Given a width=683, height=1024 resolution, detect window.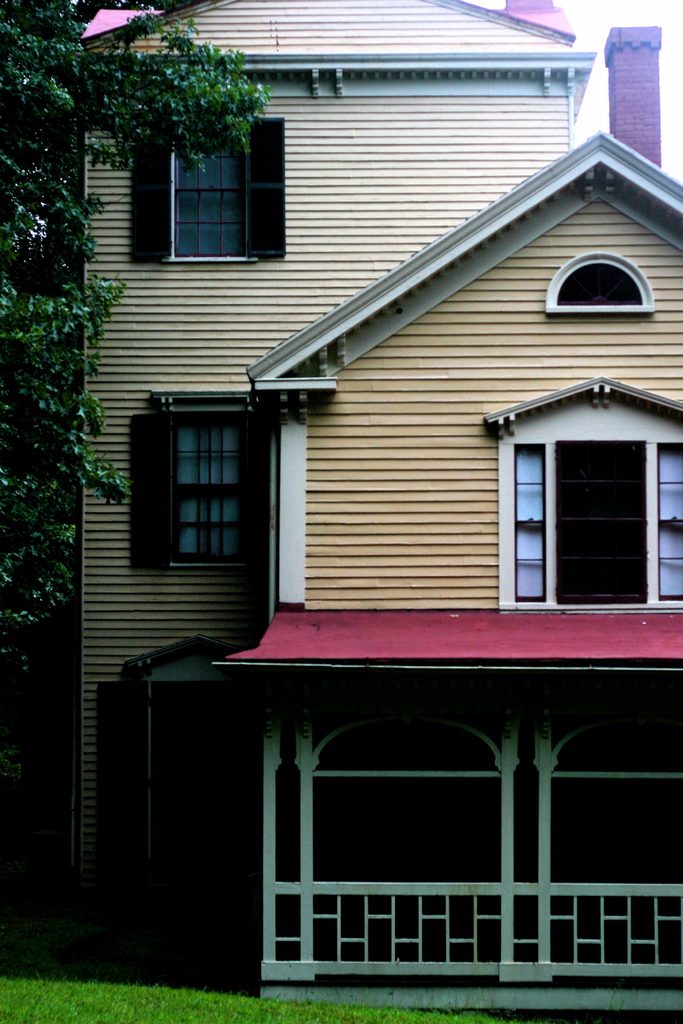
detection(154, 399, 254, 552).
